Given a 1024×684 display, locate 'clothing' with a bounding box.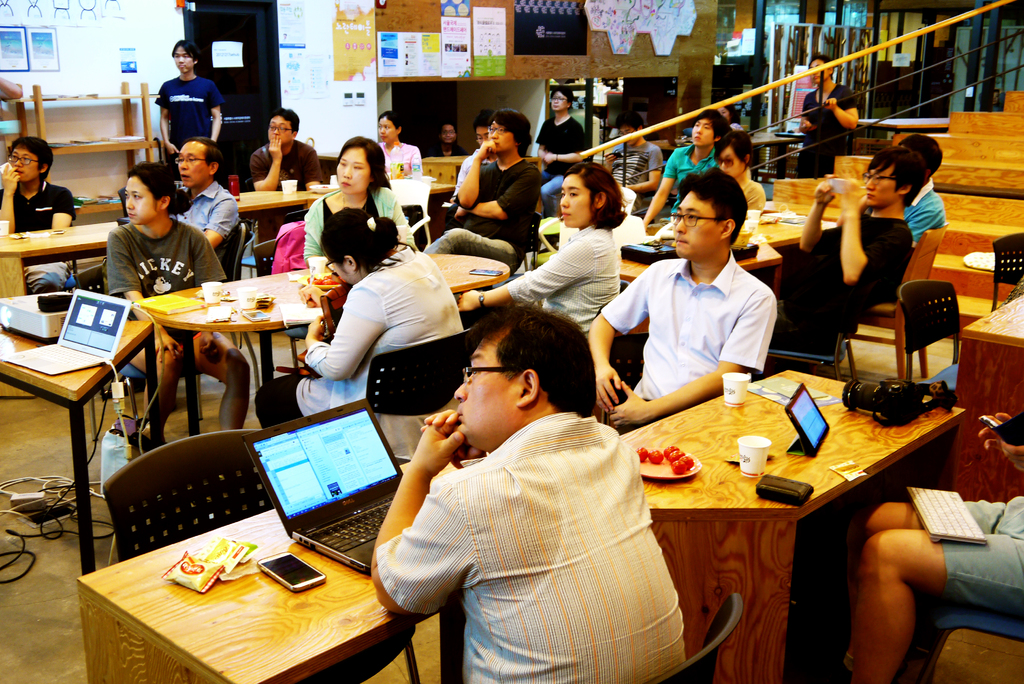
Located: rect(772, 203, 911, 337).
